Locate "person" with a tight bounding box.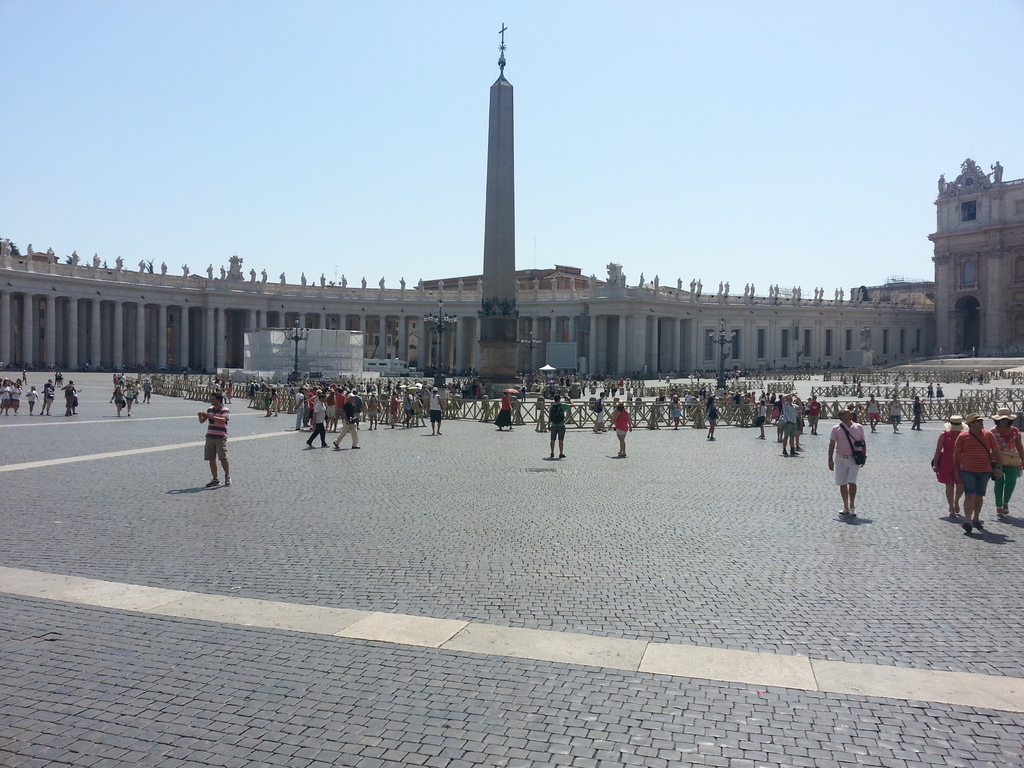
pyautogui.locateOnScreen(808, 283, 819, 300).
